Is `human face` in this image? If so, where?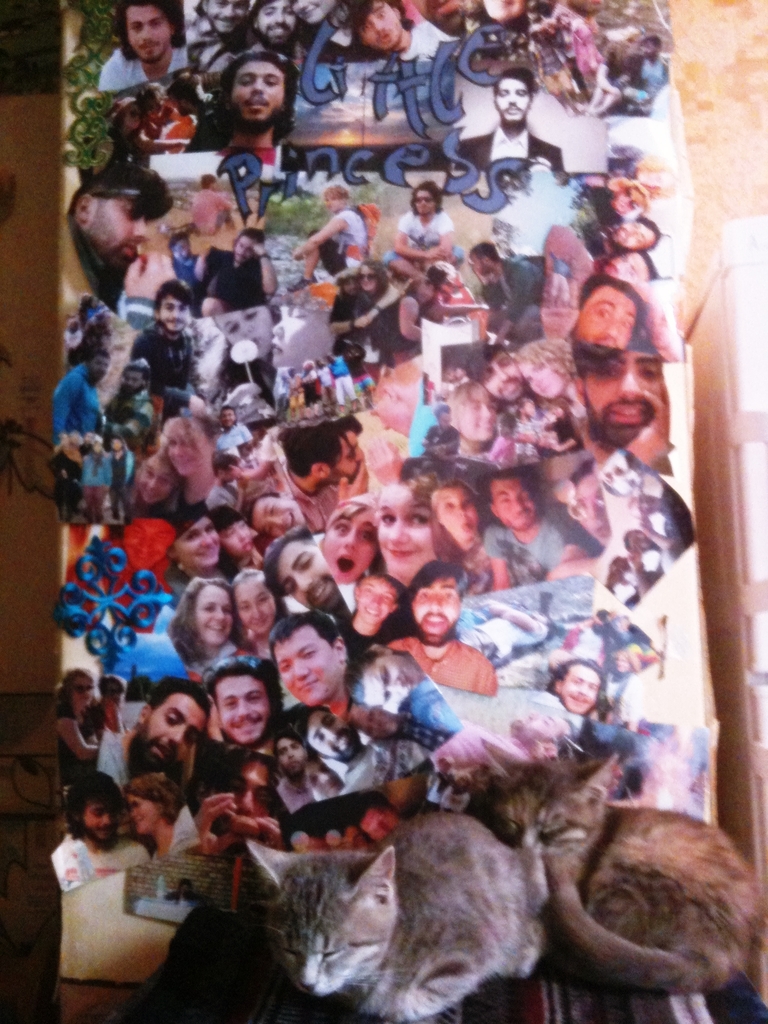
Yes, at l=573, t=282, r=637, b=356.
